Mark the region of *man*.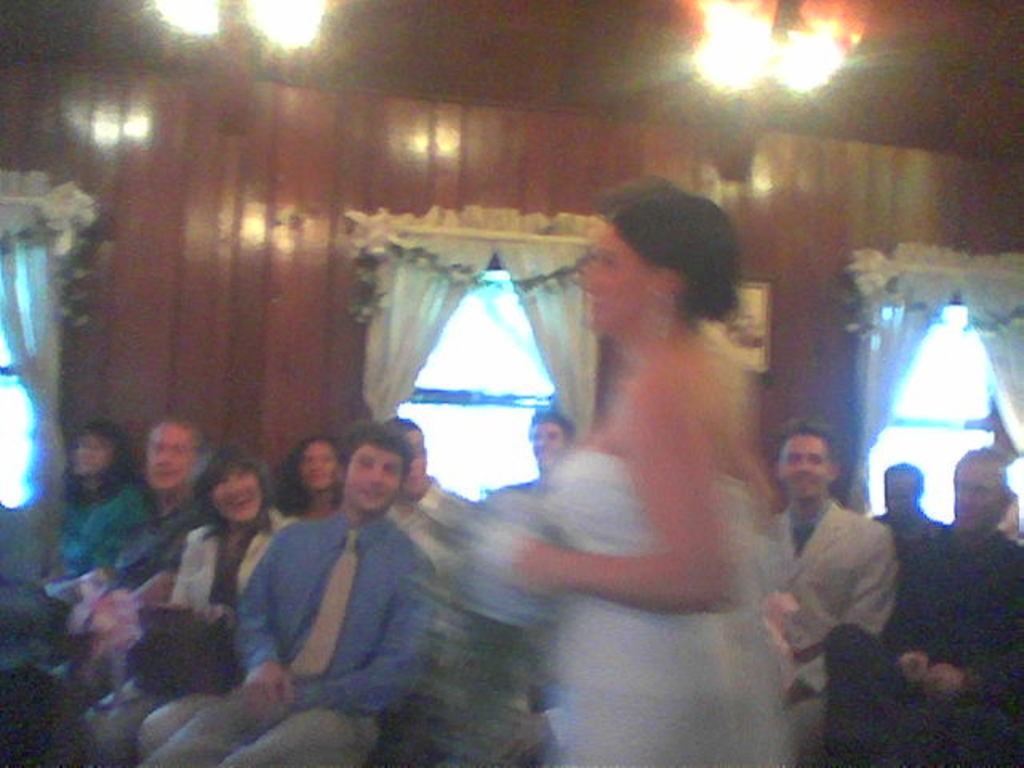
Region: (139,418,440,766).
